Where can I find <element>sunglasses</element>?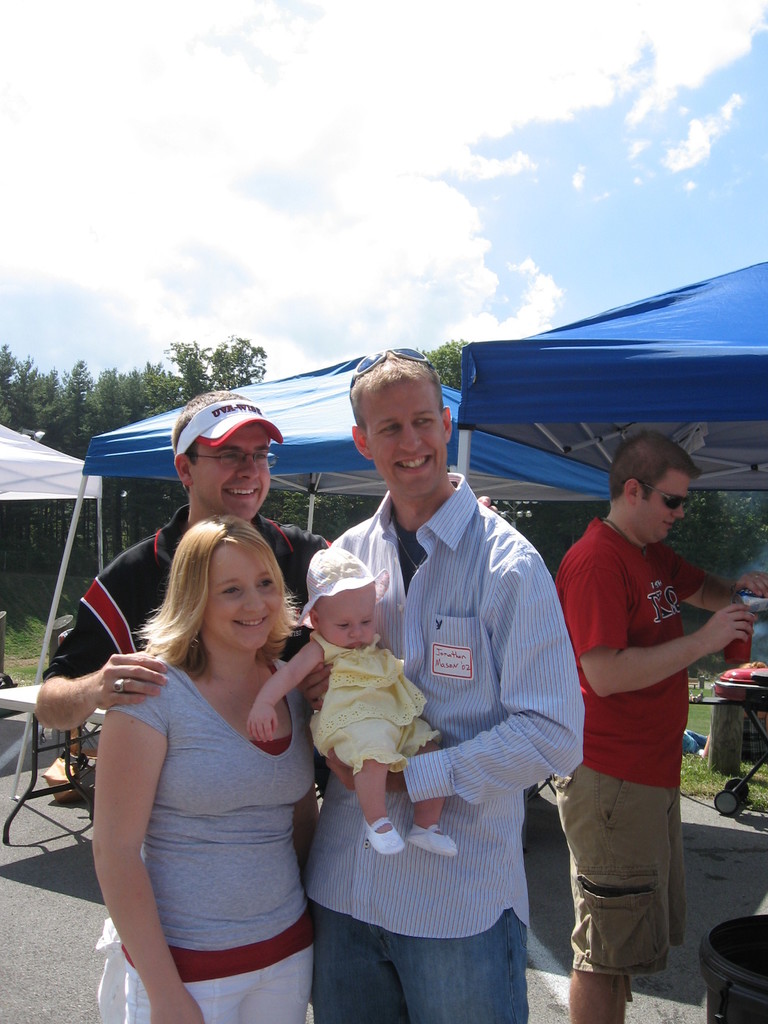
You can find it at [641, 483, 689, 515].
